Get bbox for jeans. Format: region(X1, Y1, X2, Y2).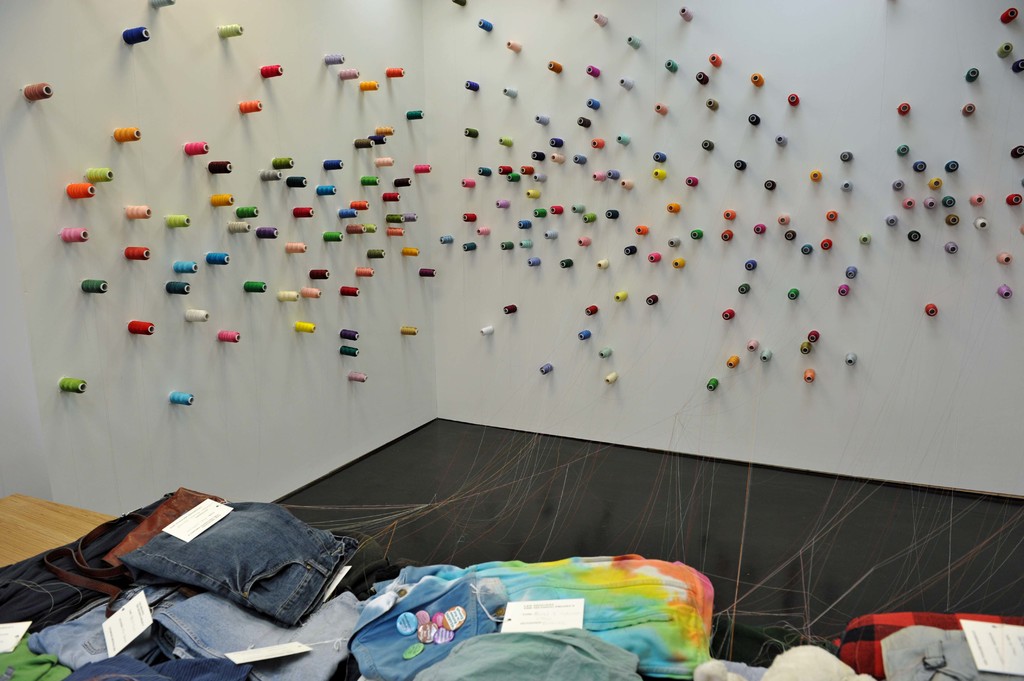
region(24, 600, 179, 680).
